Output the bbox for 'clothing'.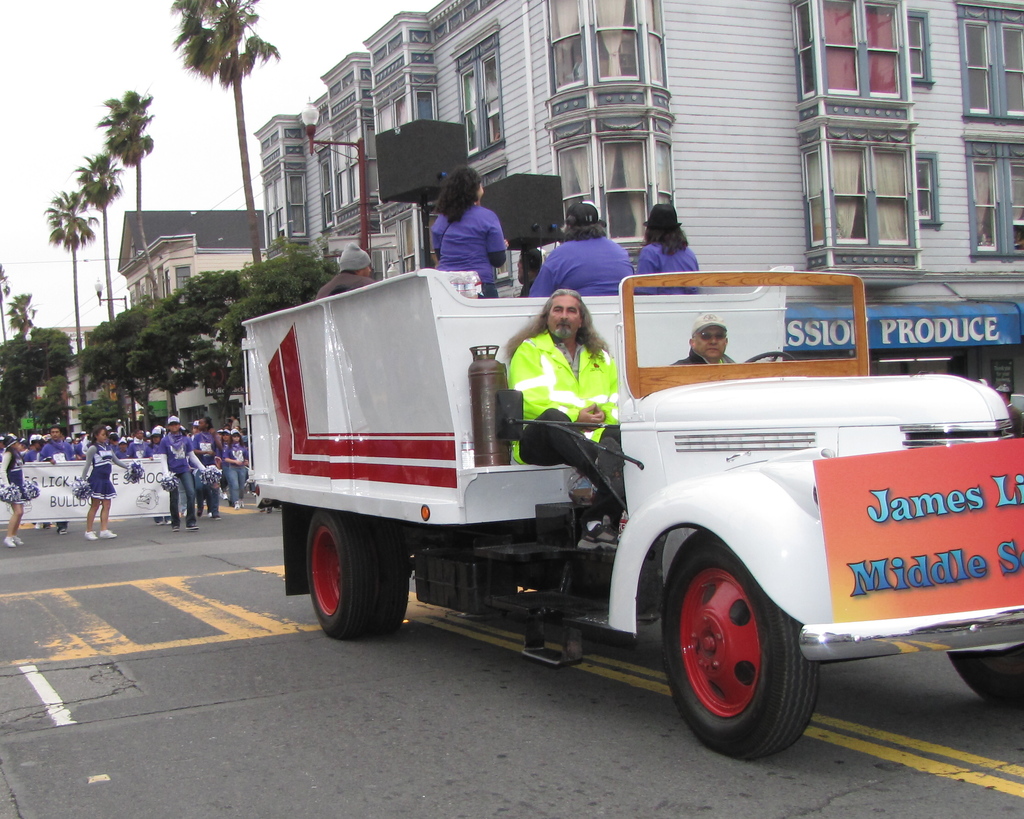
Rect(540, 217, 639, 304).
